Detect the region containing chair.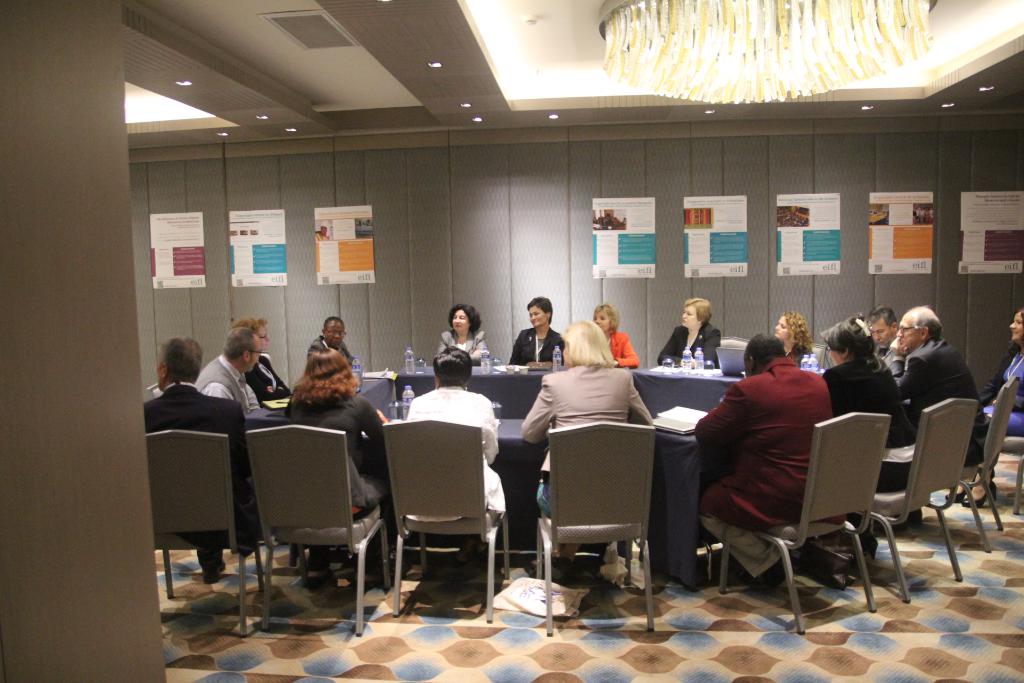
select_region(810, 343, 834, 368).
